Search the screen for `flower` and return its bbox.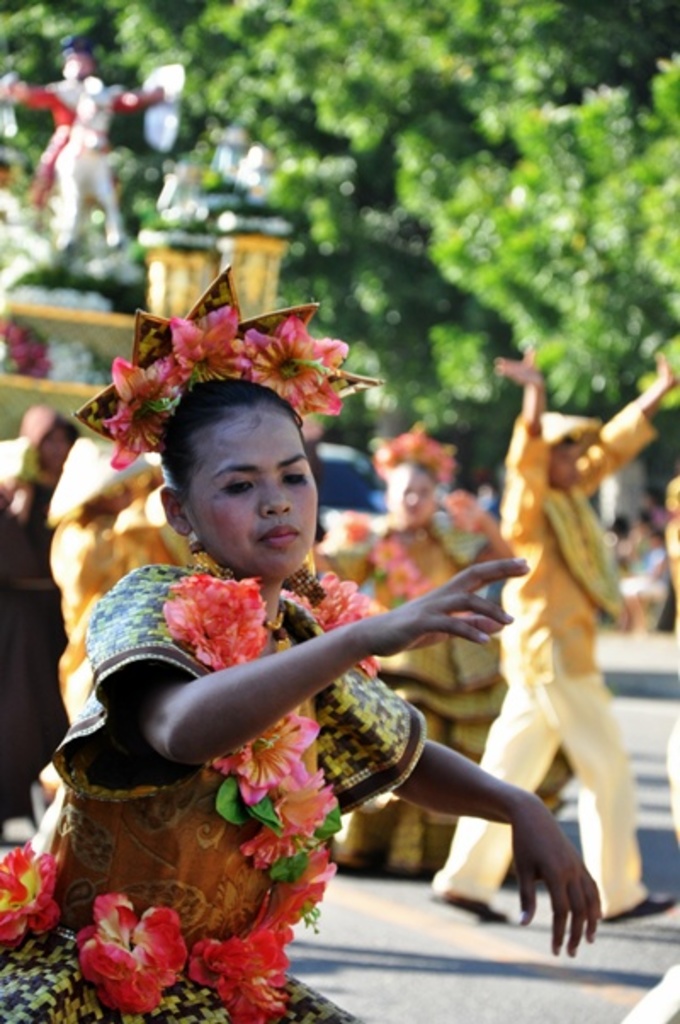
Found: l=167, t=558, r=282, b=662.
